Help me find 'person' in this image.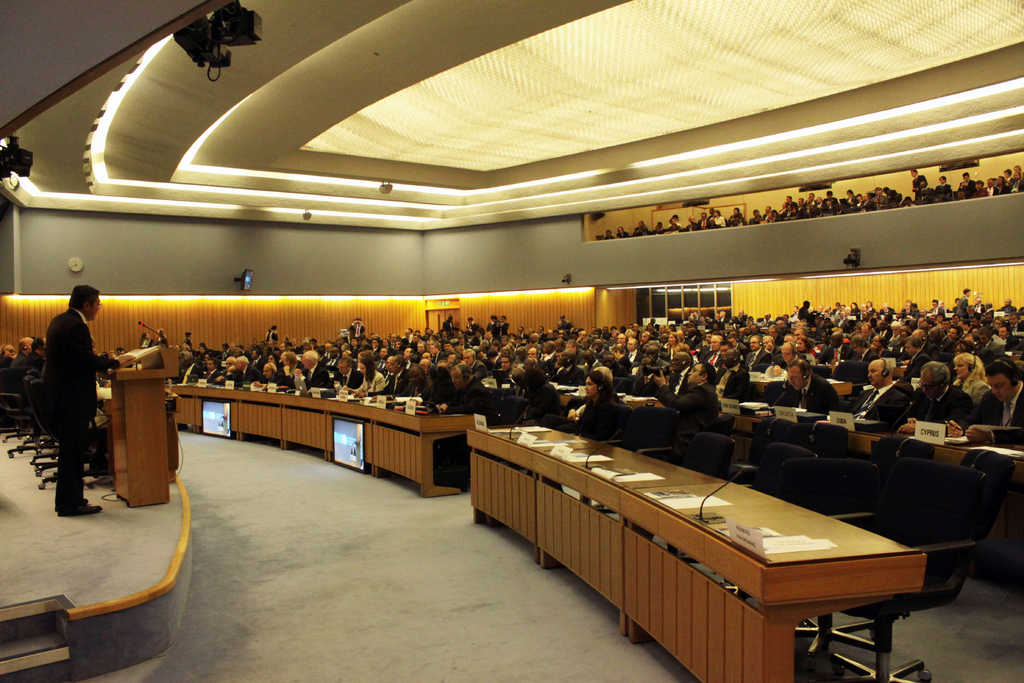
Found it: [left=45, top=284, right=139, bottom=510].
